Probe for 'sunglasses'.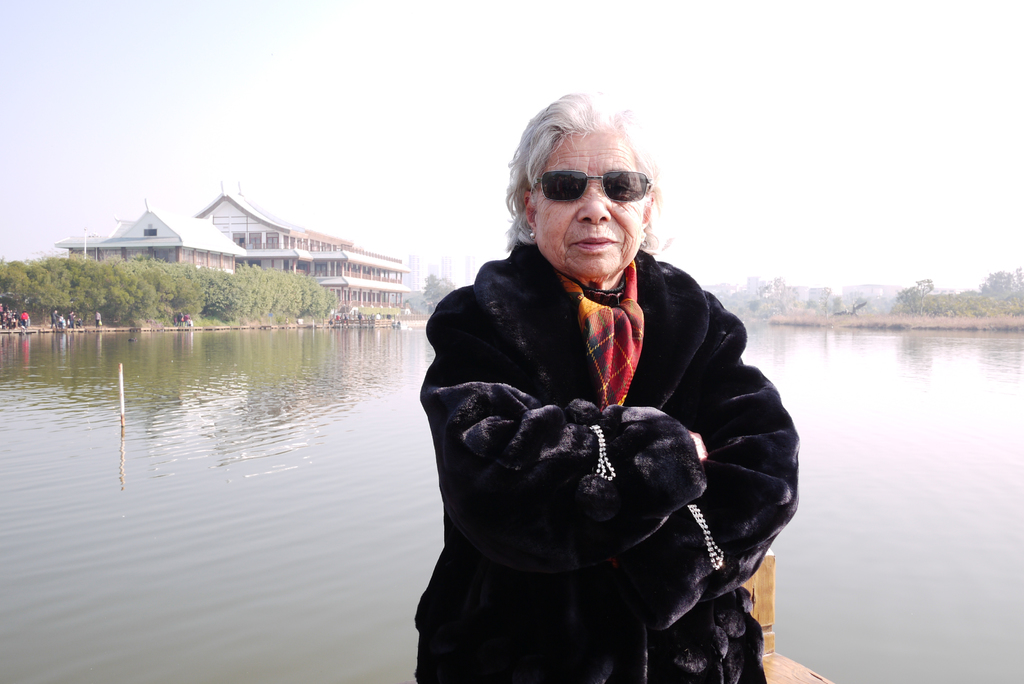
Probe result: 538:168:649:201.
